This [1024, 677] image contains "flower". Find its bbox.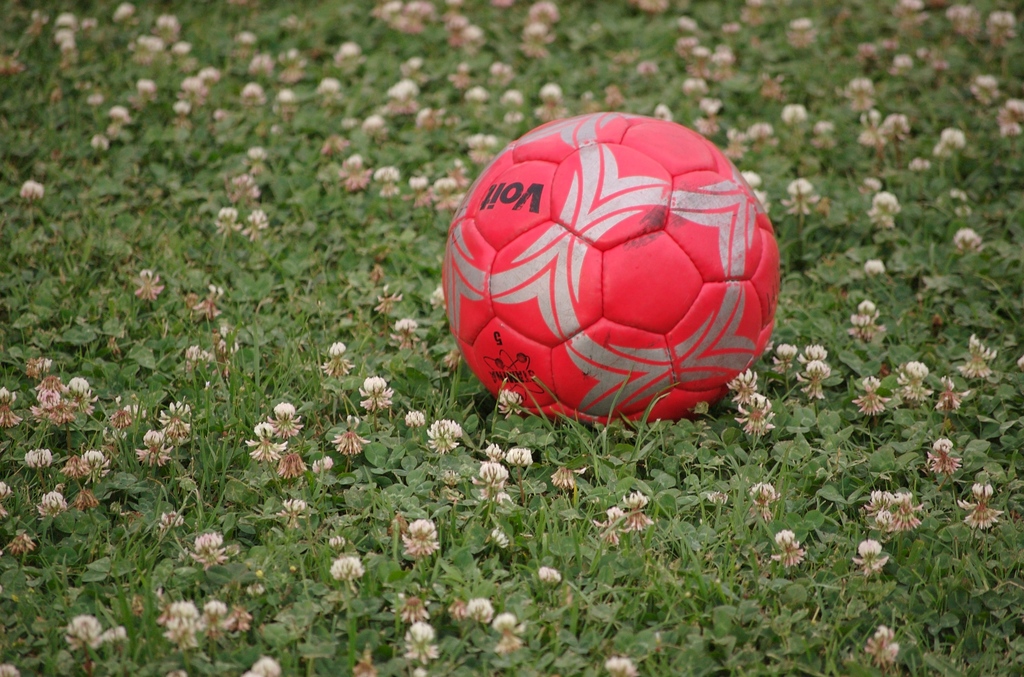
(500,117,525,127).
